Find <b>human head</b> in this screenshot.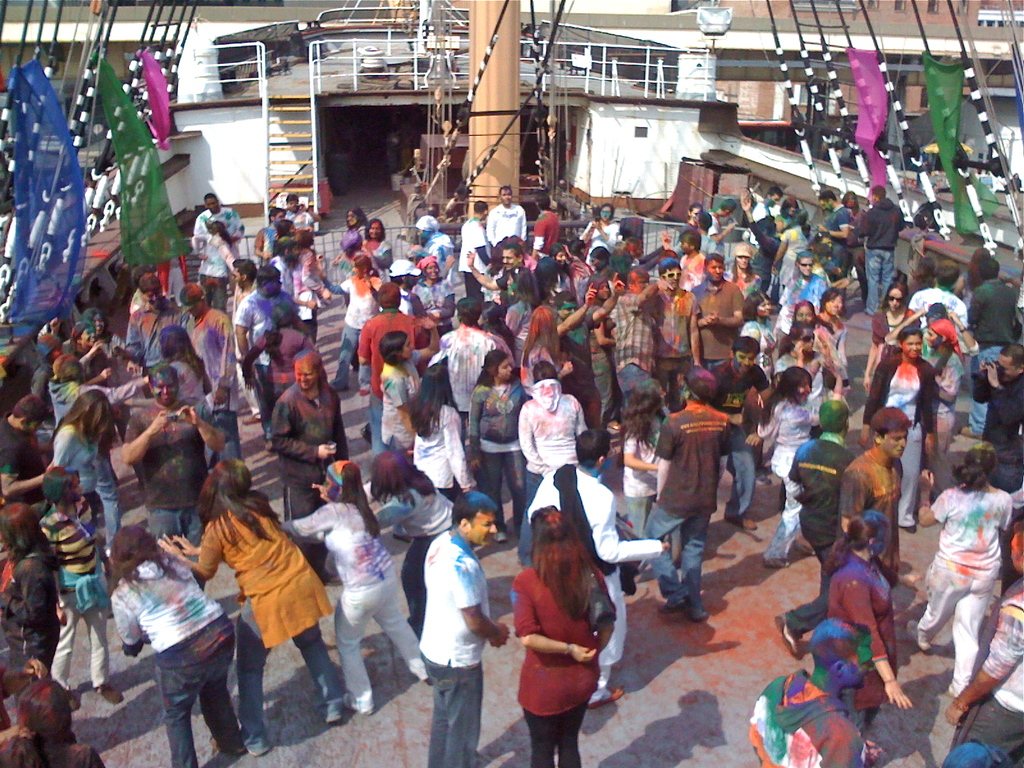
The bounding box for <b>human head</b> is l=506, t=268, r=533, b=292.
